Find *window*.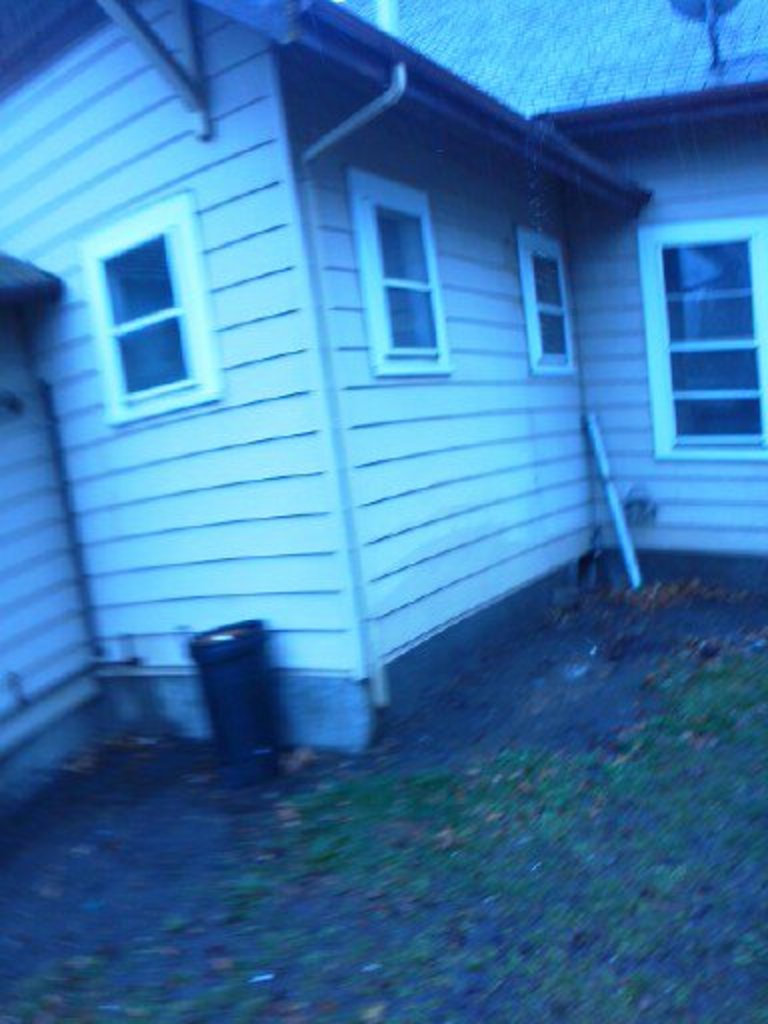
<box>640,224,766,458</box>.
